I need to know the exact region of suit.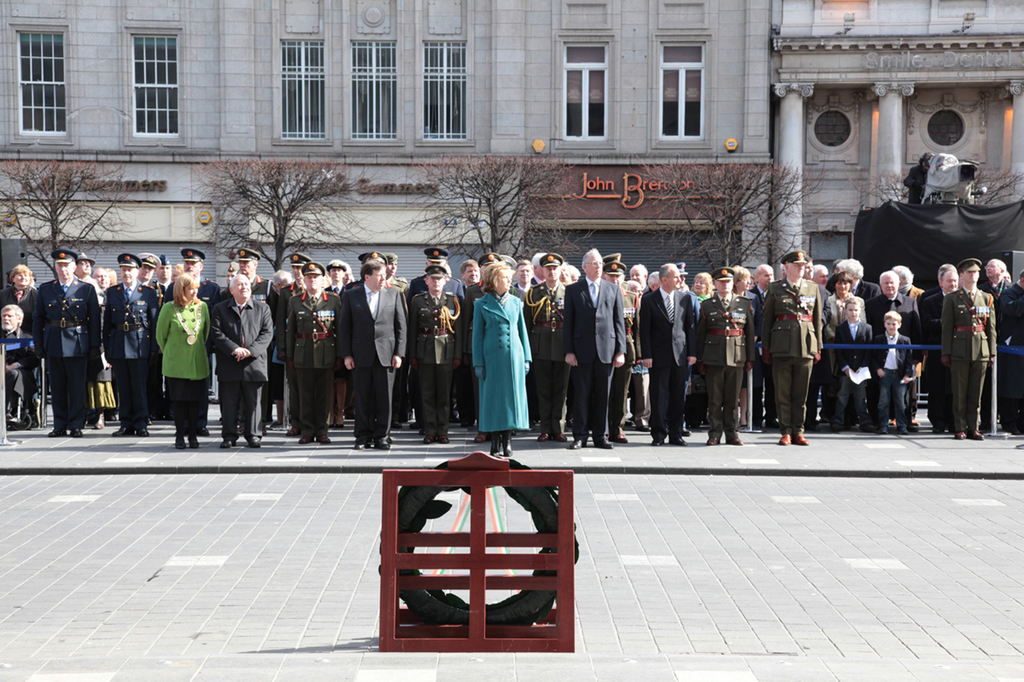
Region: box(29, 282, 99, 428).
